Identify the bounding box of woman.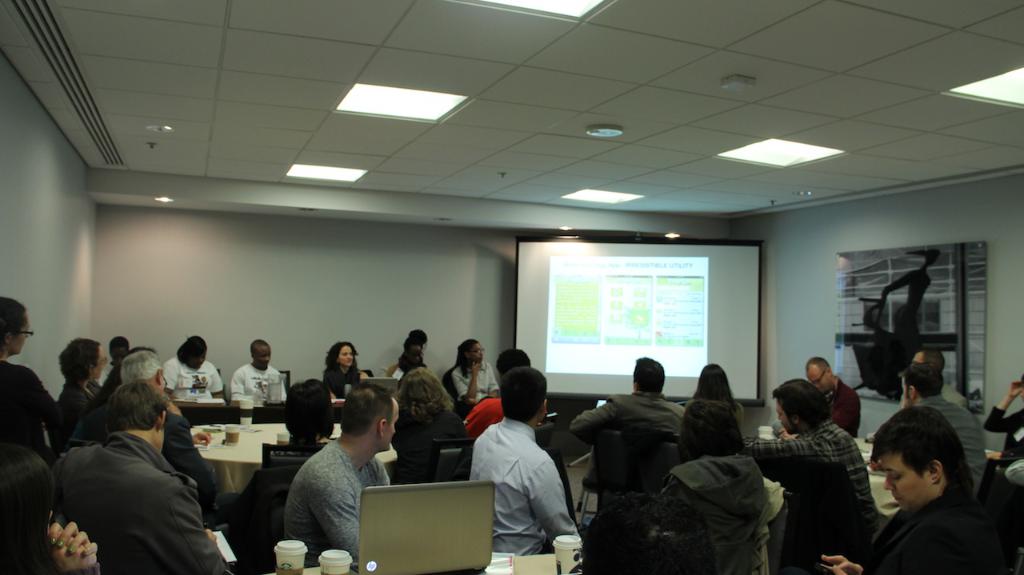
(0,291,57,449).
